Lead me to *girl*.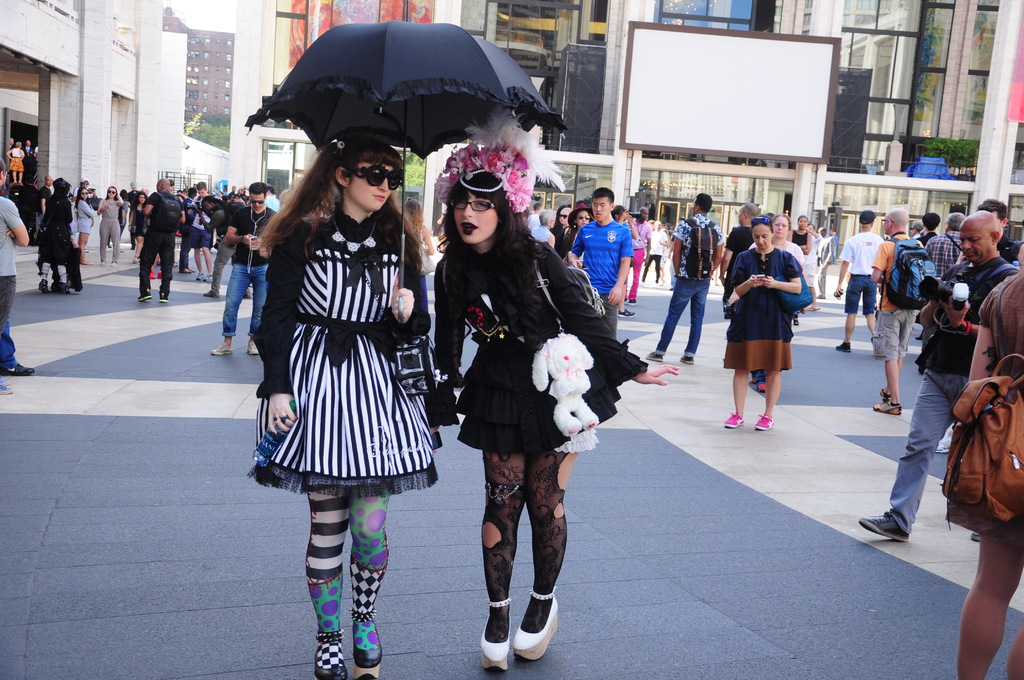
Lead to select_region(431, 98, 676, 672).
